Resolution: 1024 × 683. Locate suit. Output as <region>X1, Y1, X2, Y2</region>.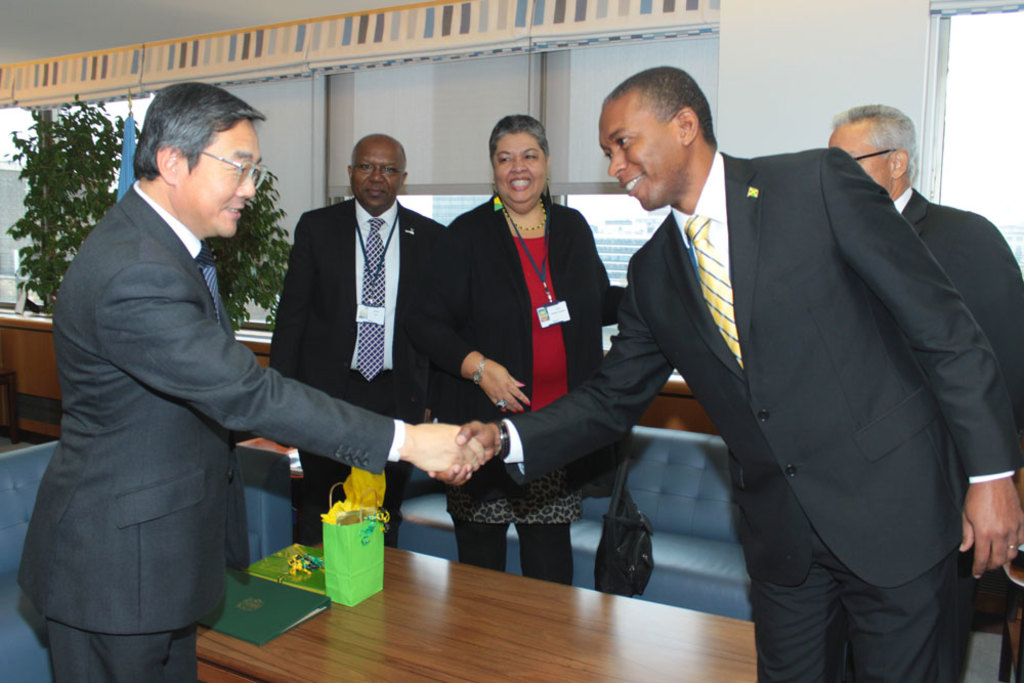
<region>496, 86, 981, 629</region>.
